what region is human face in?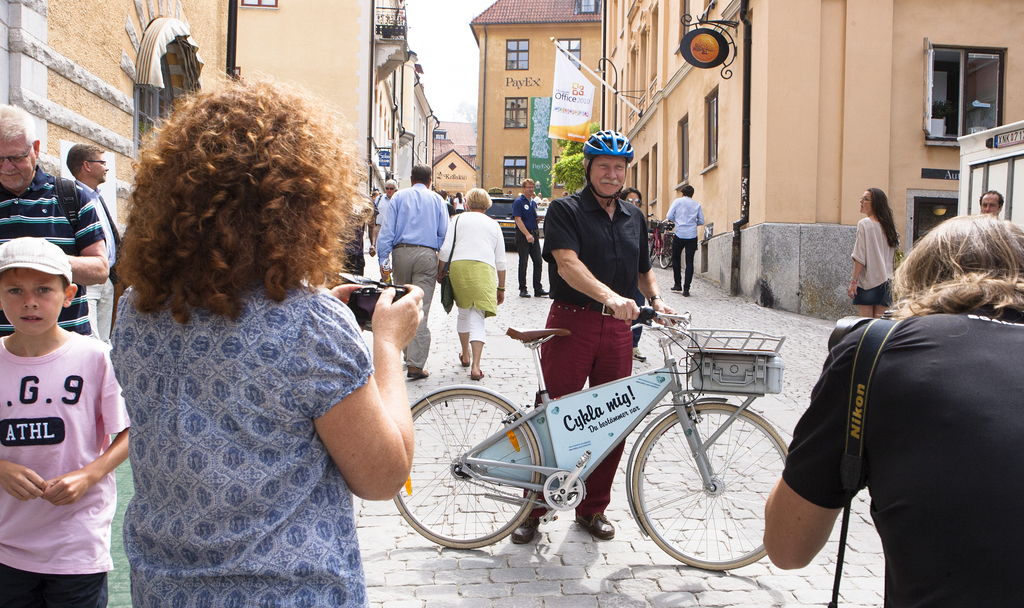
[0, 273, 67, 329].
